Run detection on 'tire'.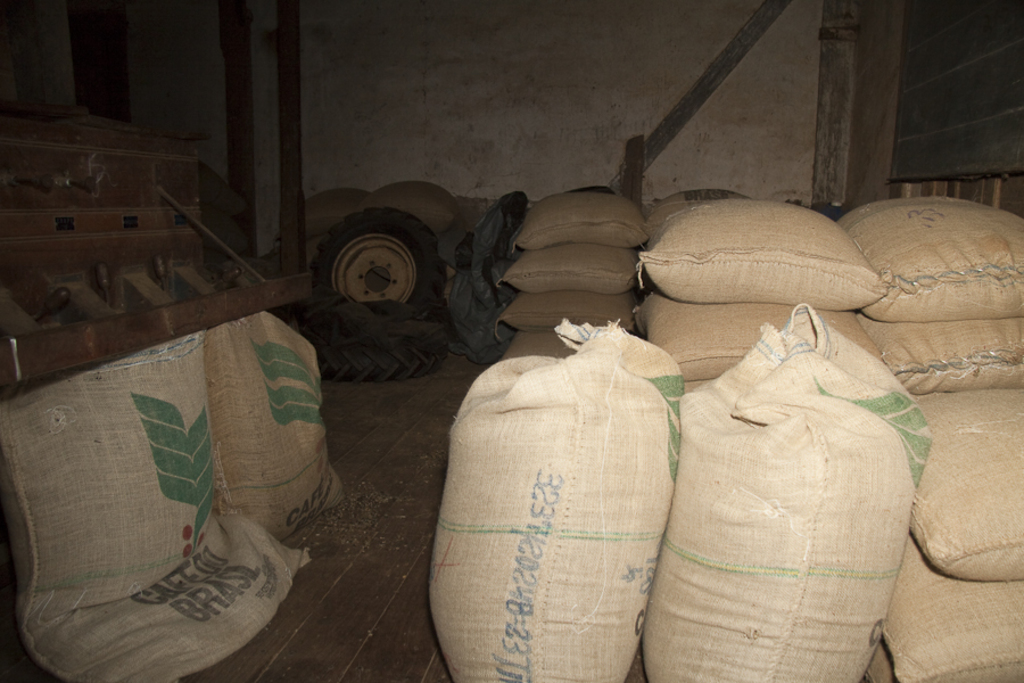
Result: bbox=(300, 315, 448, 380).
